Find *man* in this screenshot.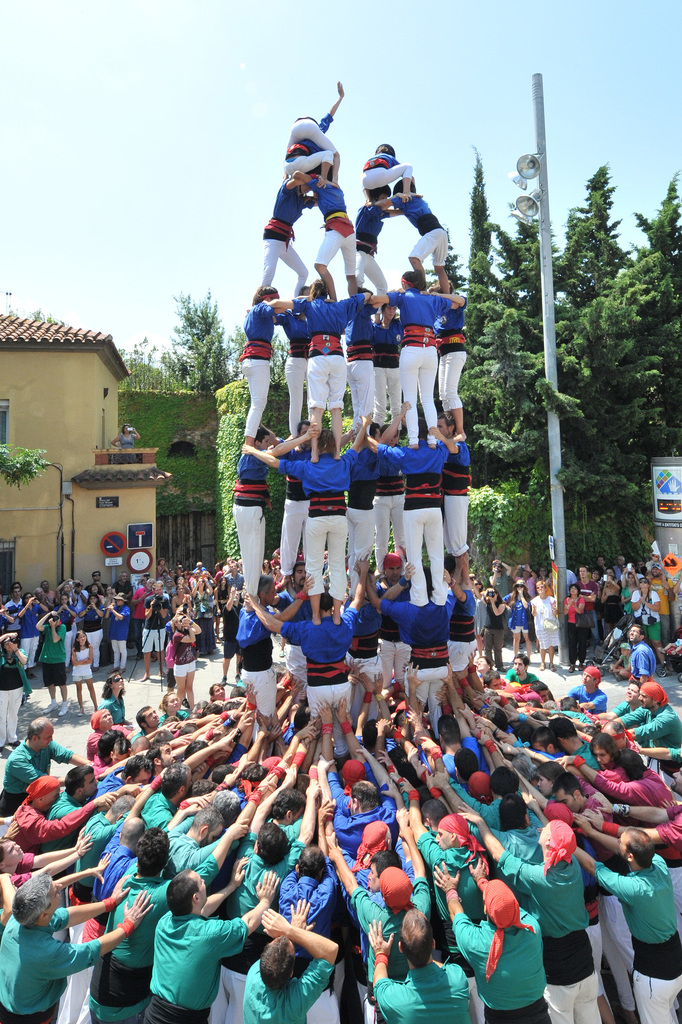
The bounding box for *man* is [235, 420, 312, 614].
